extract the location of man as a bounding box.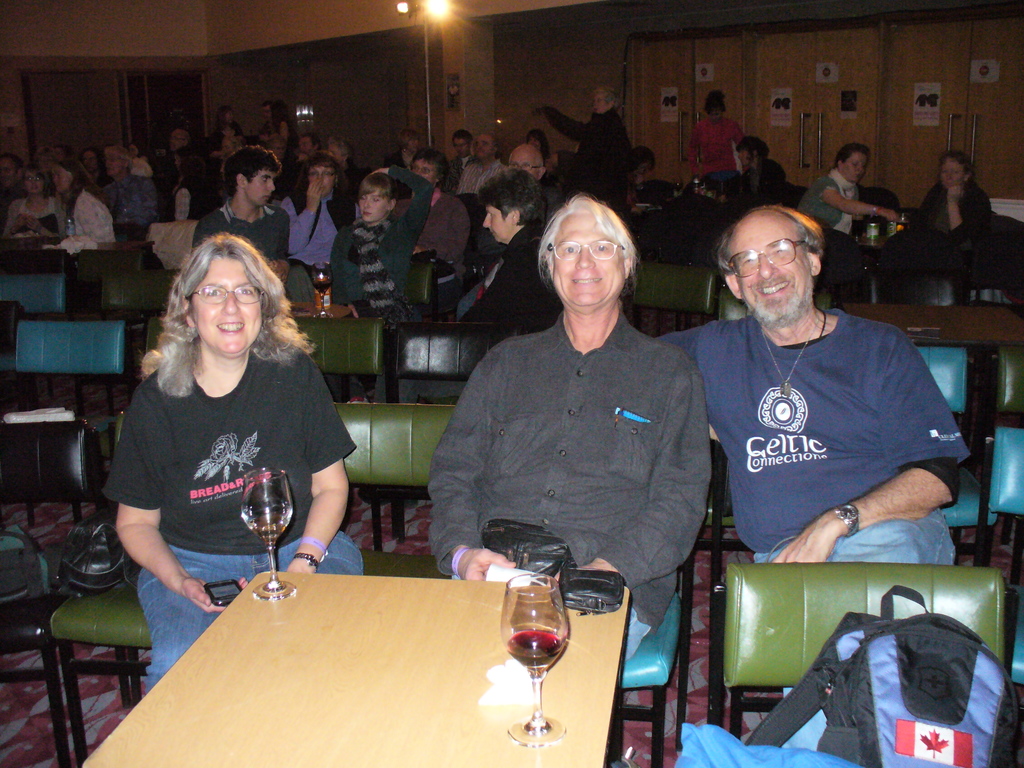
(x1=186, y1=144, x2=291, y2=282).
